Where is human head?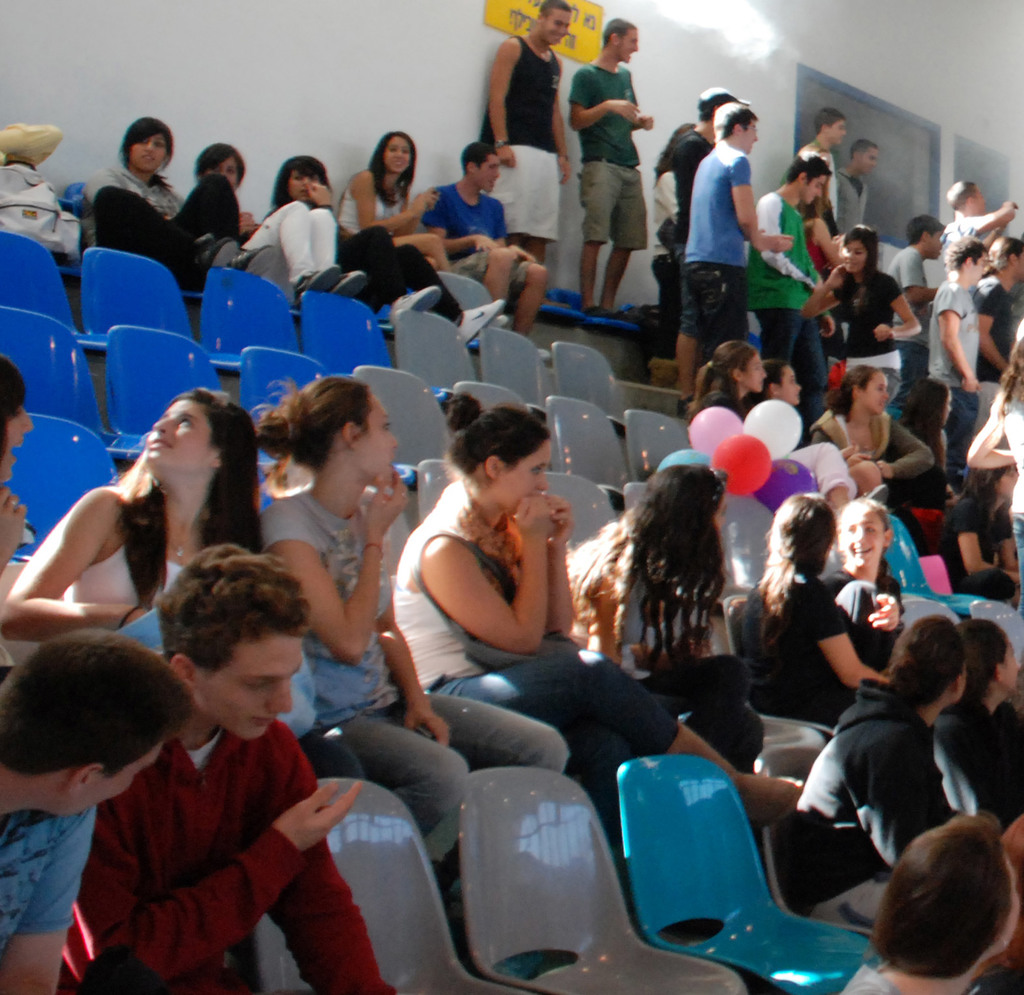
(709,338,767,396).
